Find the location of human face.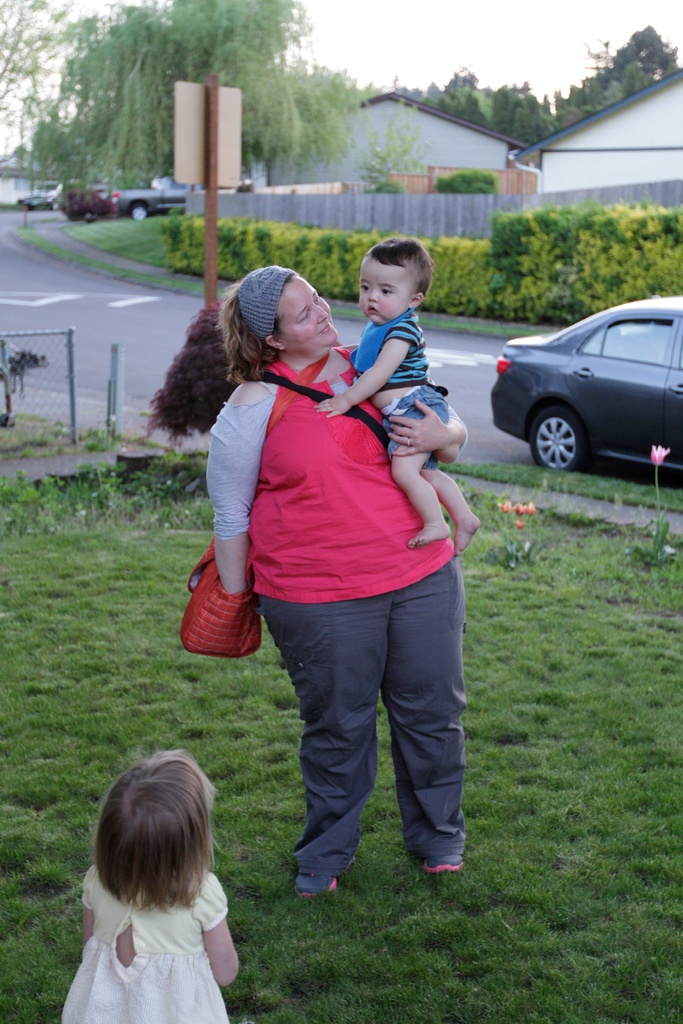
Location: 361, 260, 409, 324.
